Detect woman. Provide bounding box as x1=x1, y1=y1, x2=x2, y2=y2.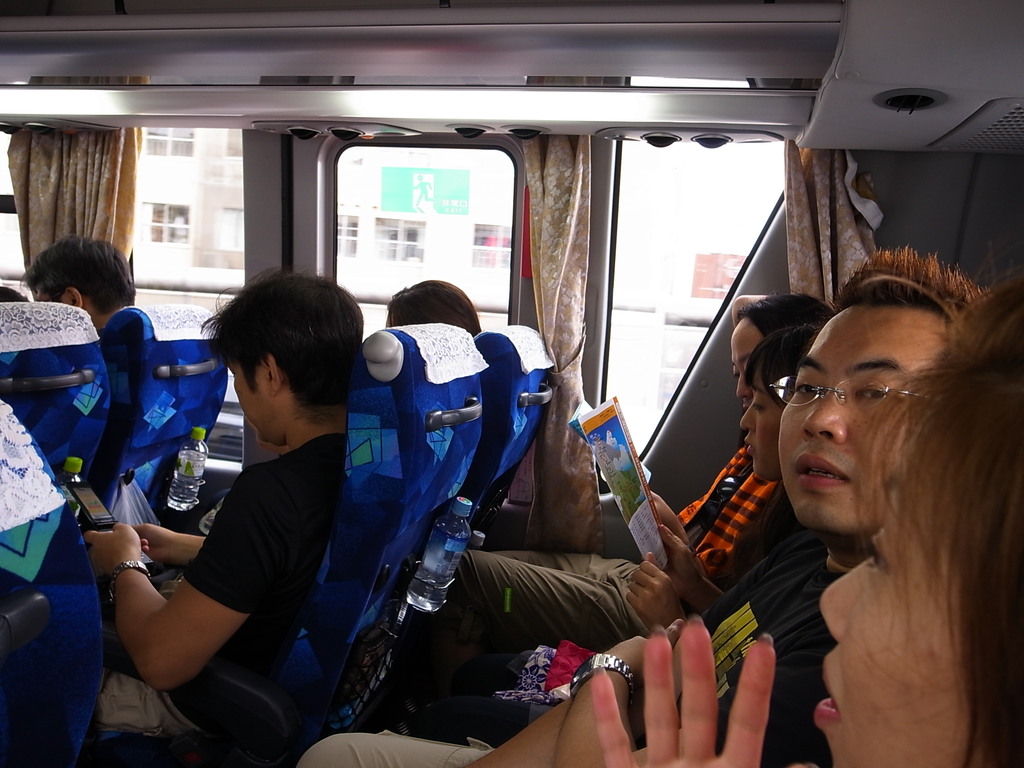
x1=588, y1=280, x2=1023, y2=767.
